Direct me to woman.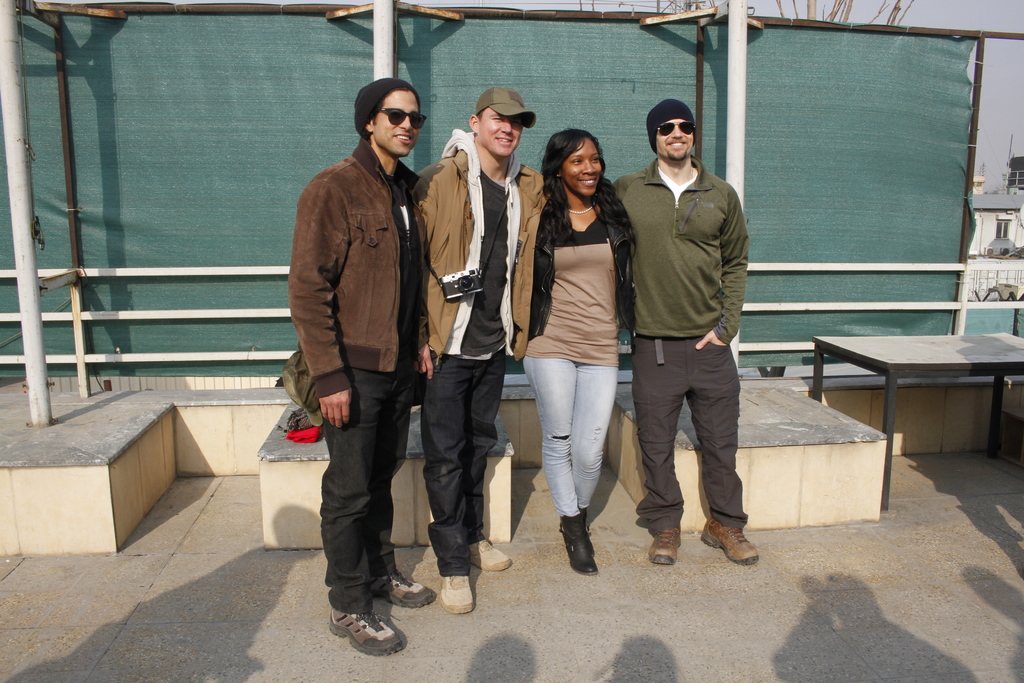
Direction: [515,117,646,563].
